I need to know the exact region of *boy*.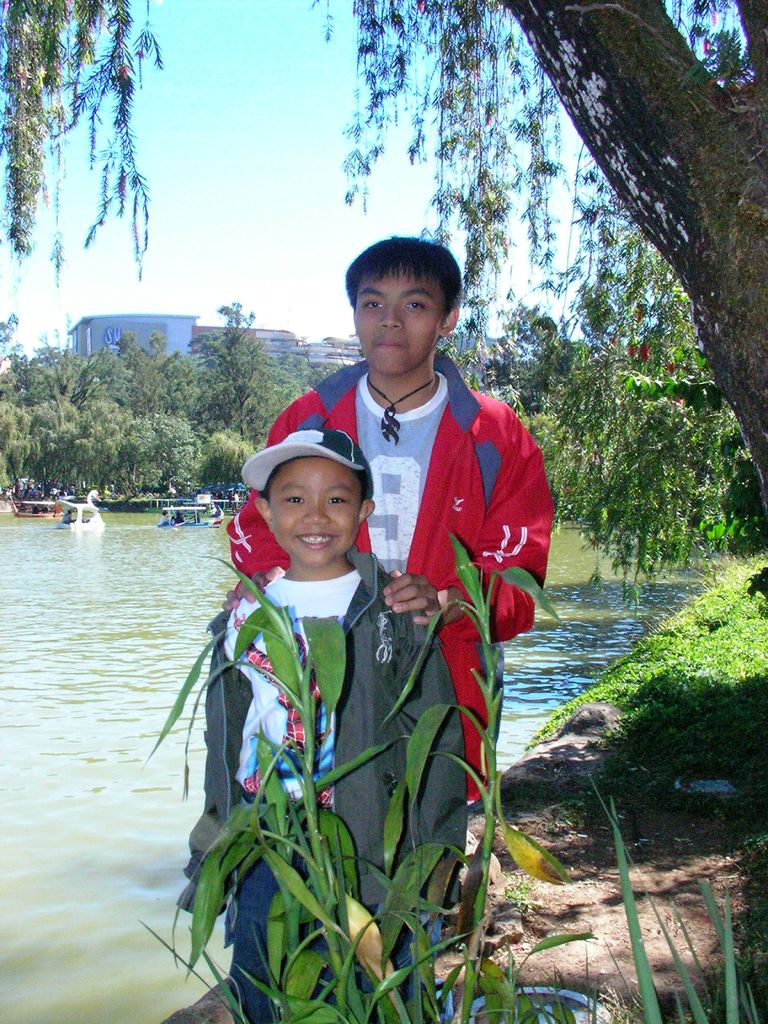
Region: (x1=178, y1=429, x2=470, y2=1023).
